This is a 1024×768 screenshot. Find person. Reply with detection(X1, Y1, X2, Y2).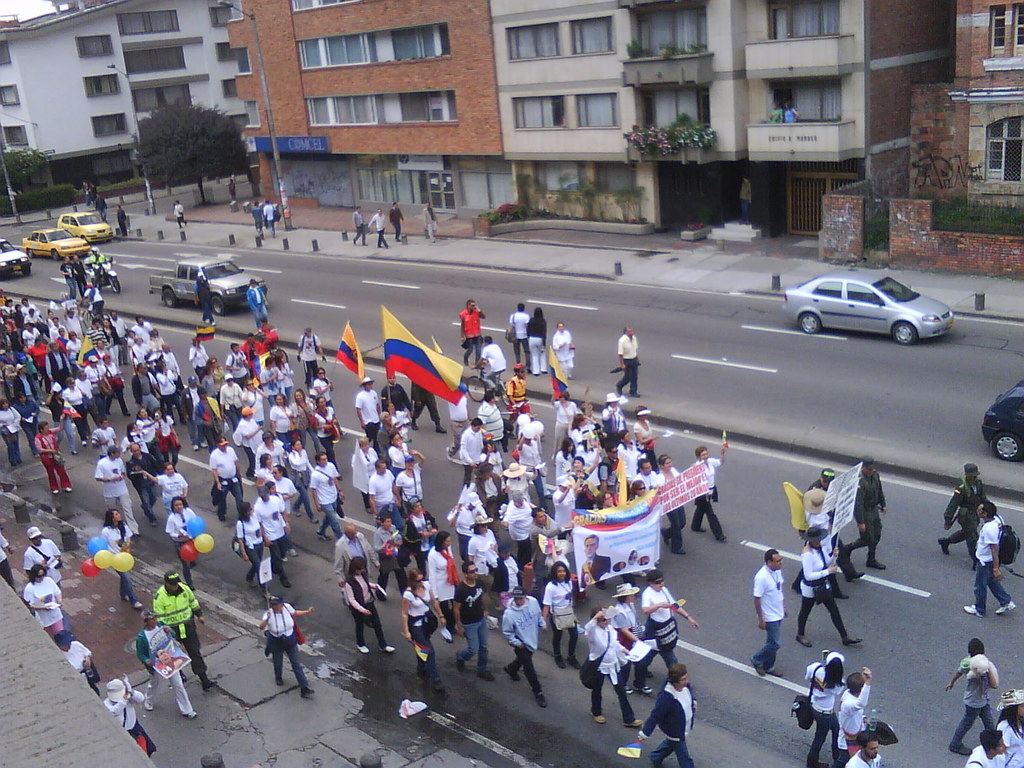
detection(252, 596, 319, 696).
